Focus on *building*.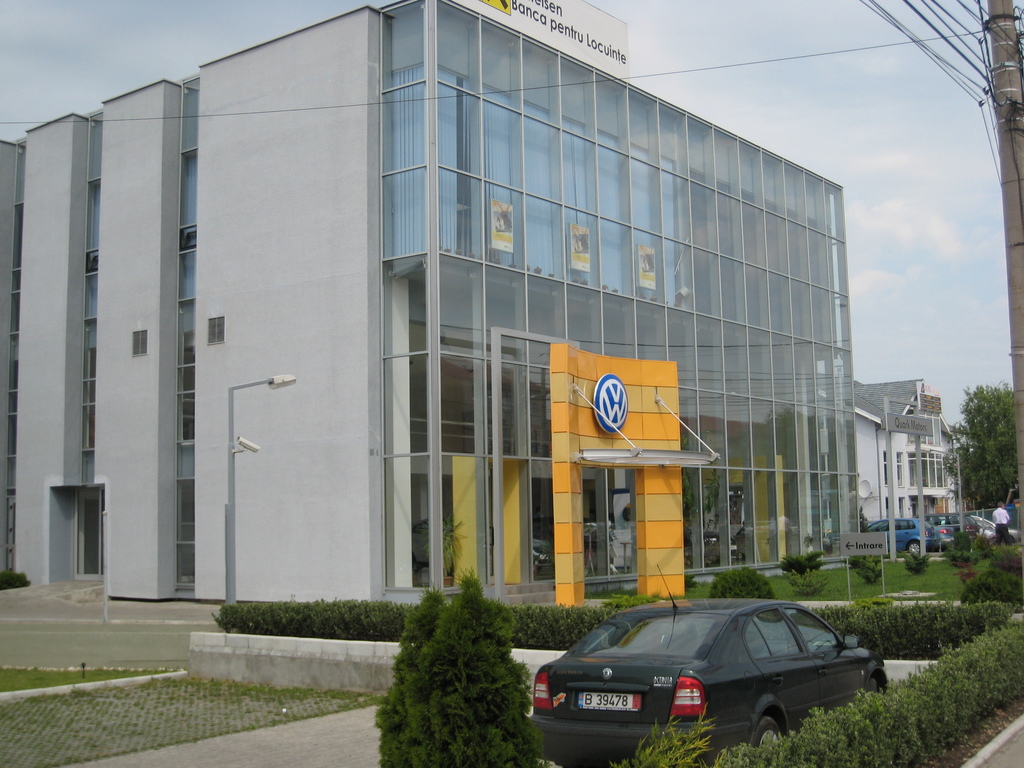
Focused at box(854, 380, 959, 527).
